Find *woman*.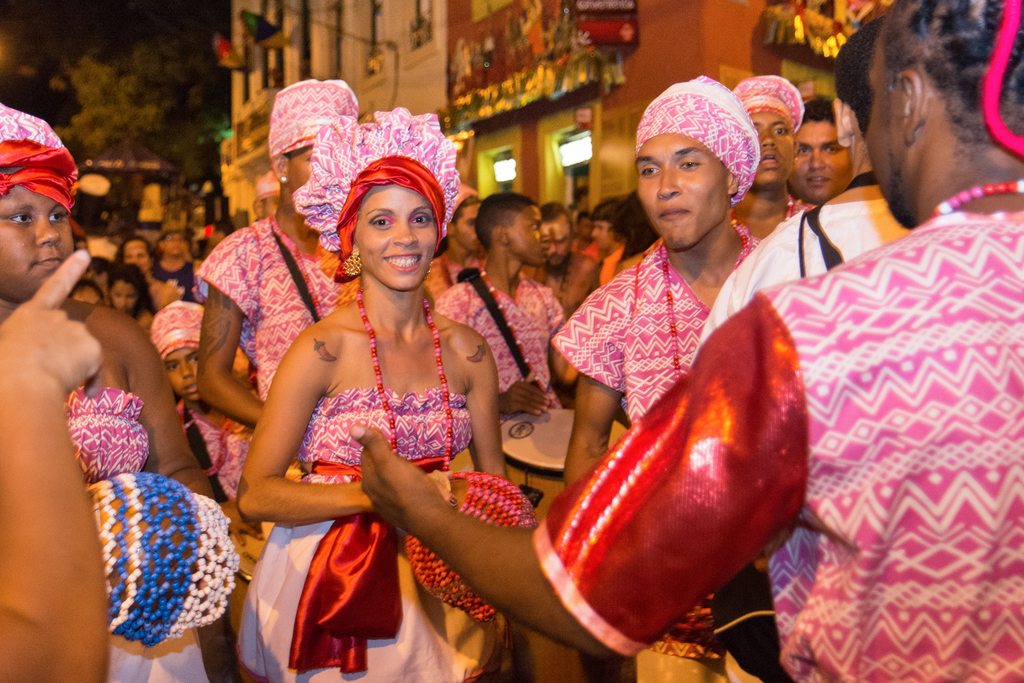
340,0,1023,682.
